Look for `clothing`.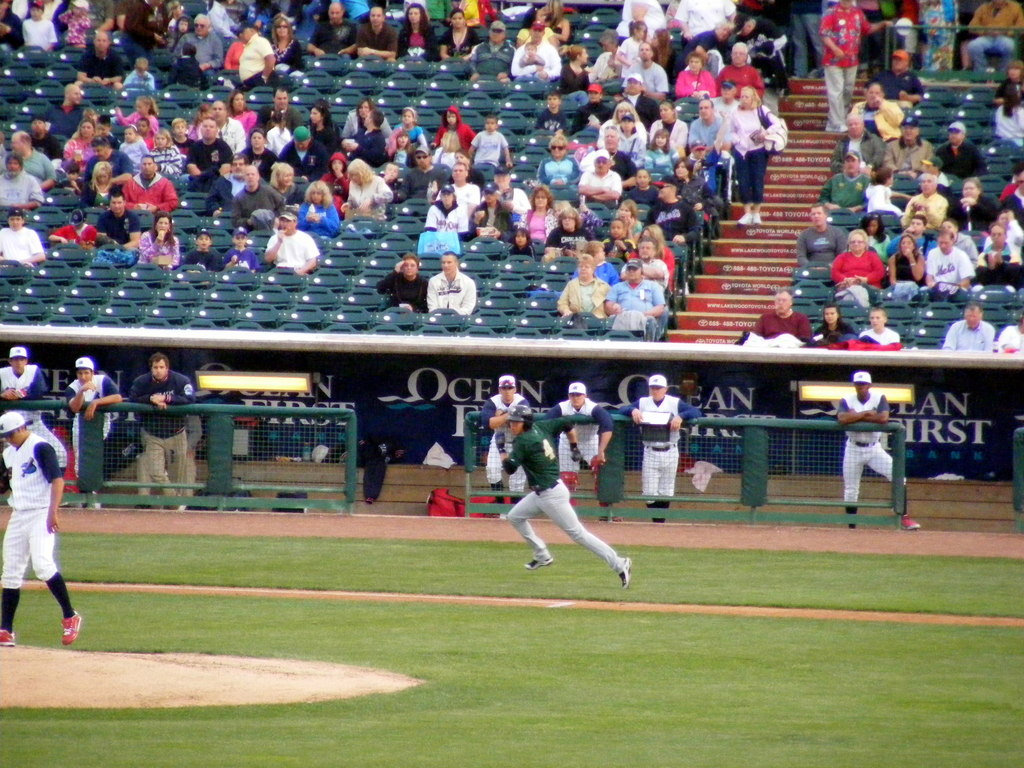
Found: x1=631 y1=60 x2=671 y2=100.
